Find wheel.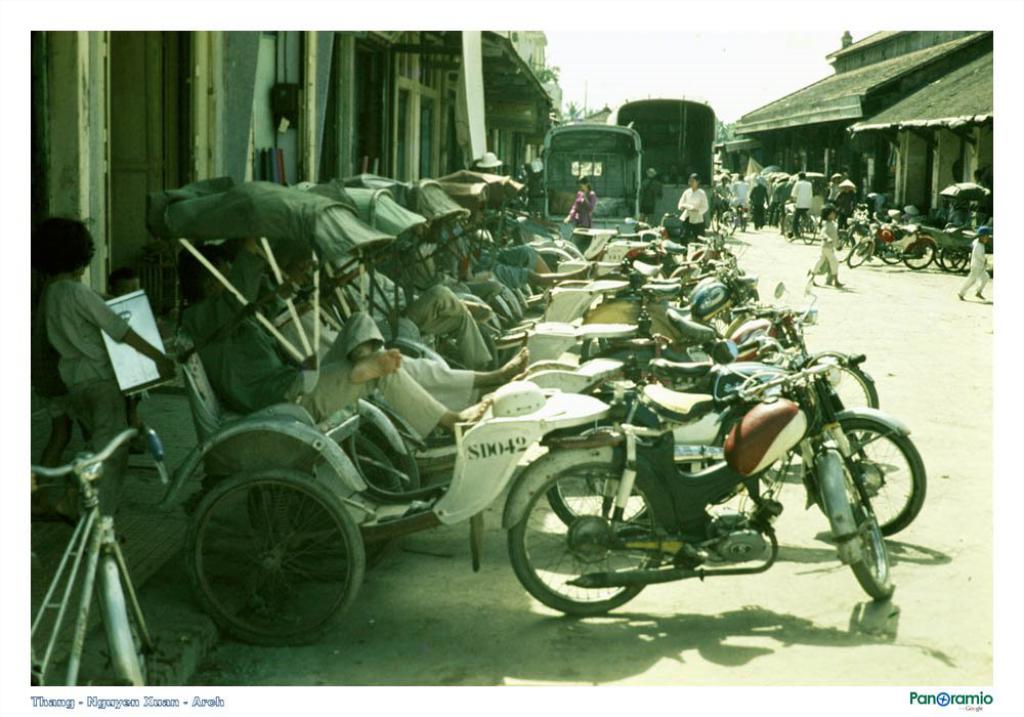
select_region(800, 215, 817, 244).
